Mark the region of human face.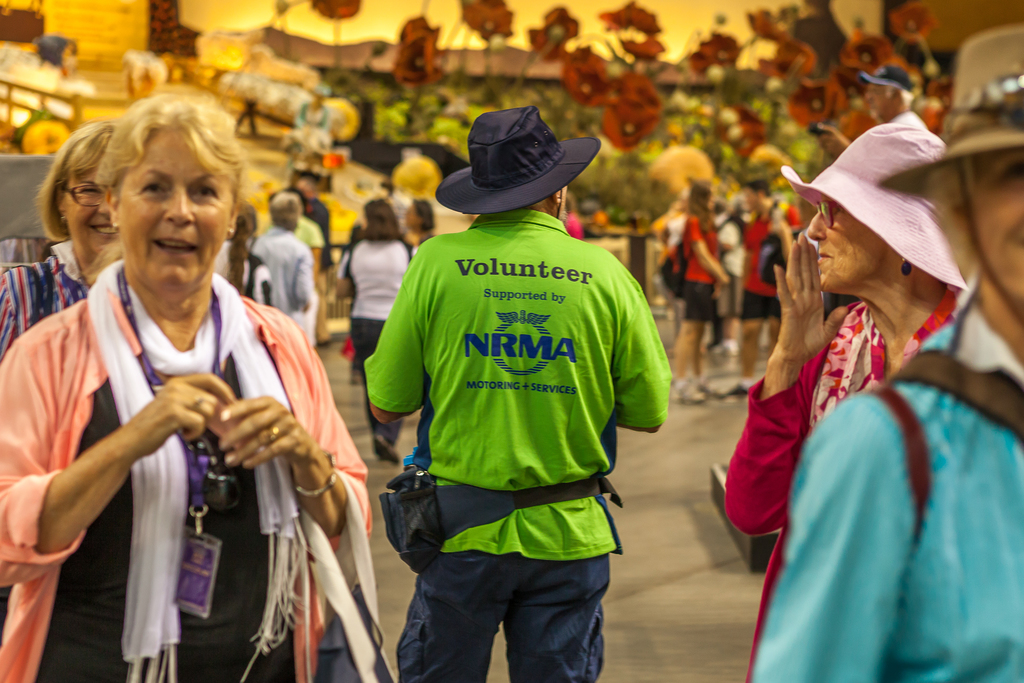
Region: region(746, 188, 761, 210).
